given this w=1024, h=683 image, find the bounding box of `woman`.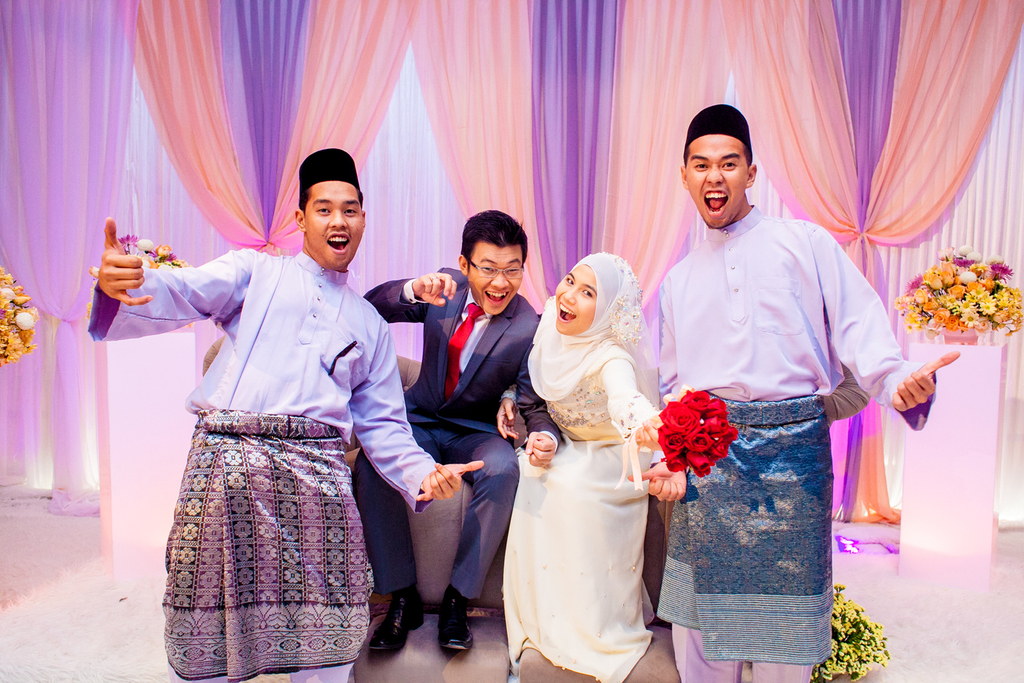
496/229/683/668.
